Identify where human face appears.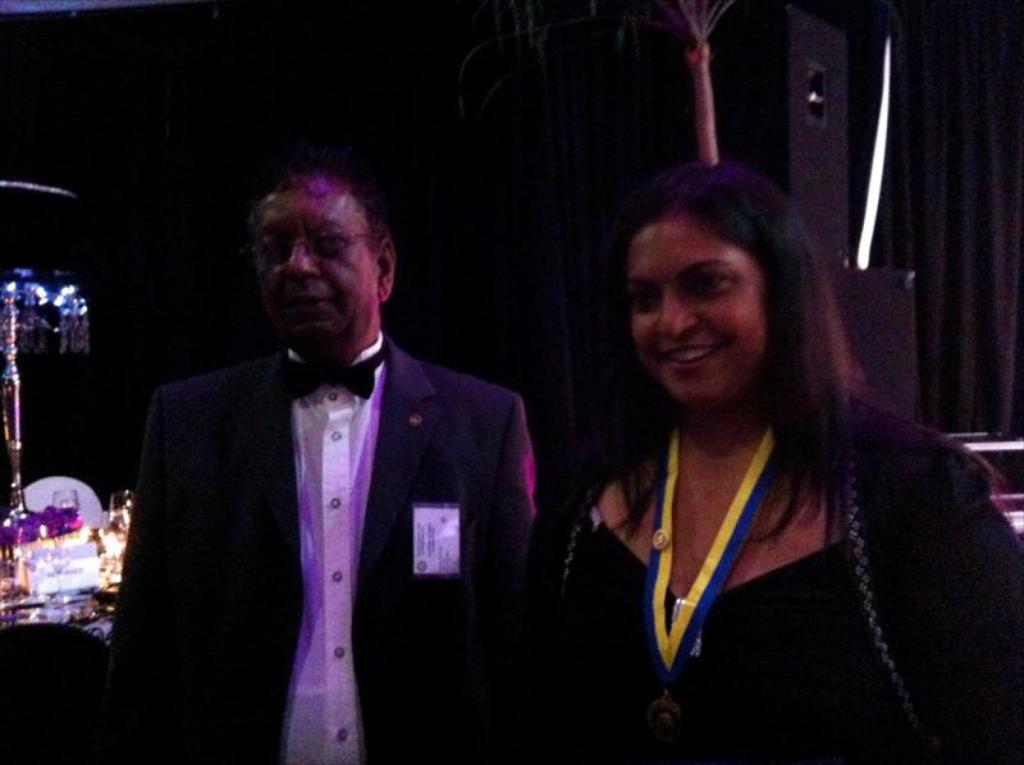
Appears at crop(243, 174, 381, 356).
